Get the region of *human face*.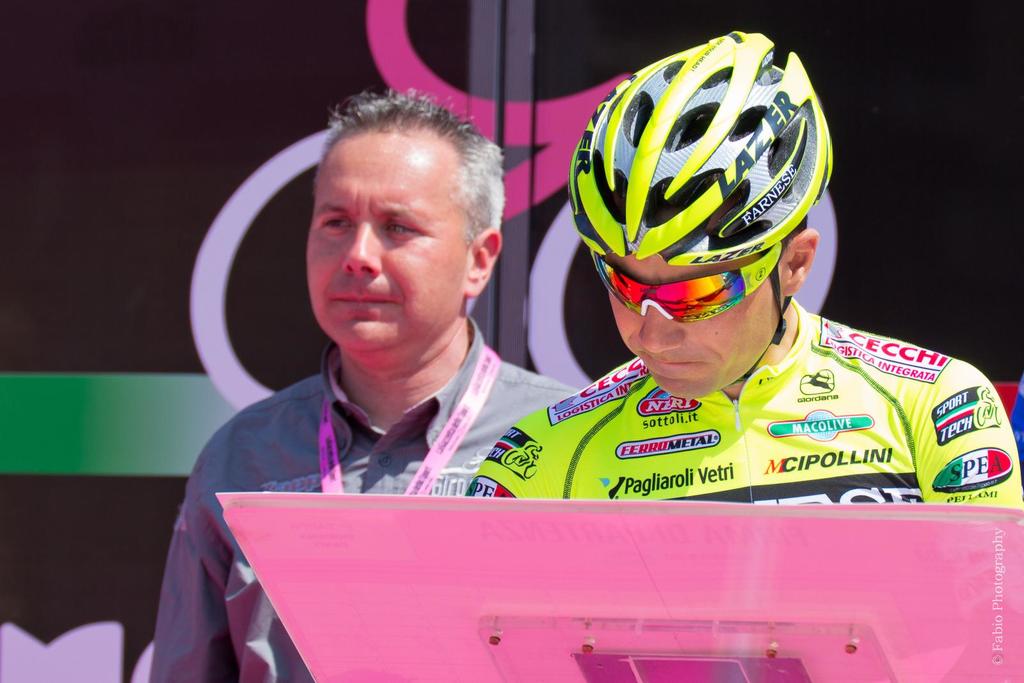
[599,251,784,401].
